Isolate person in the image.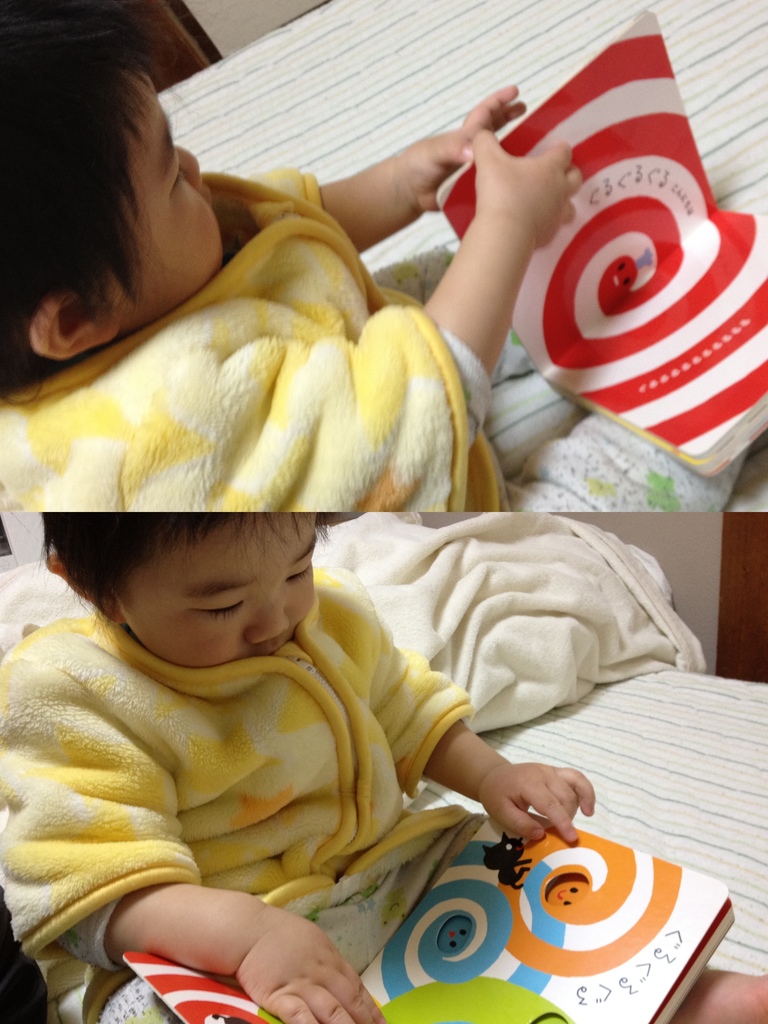
Isolated region: bbox=(0, 15, 751, 502).
